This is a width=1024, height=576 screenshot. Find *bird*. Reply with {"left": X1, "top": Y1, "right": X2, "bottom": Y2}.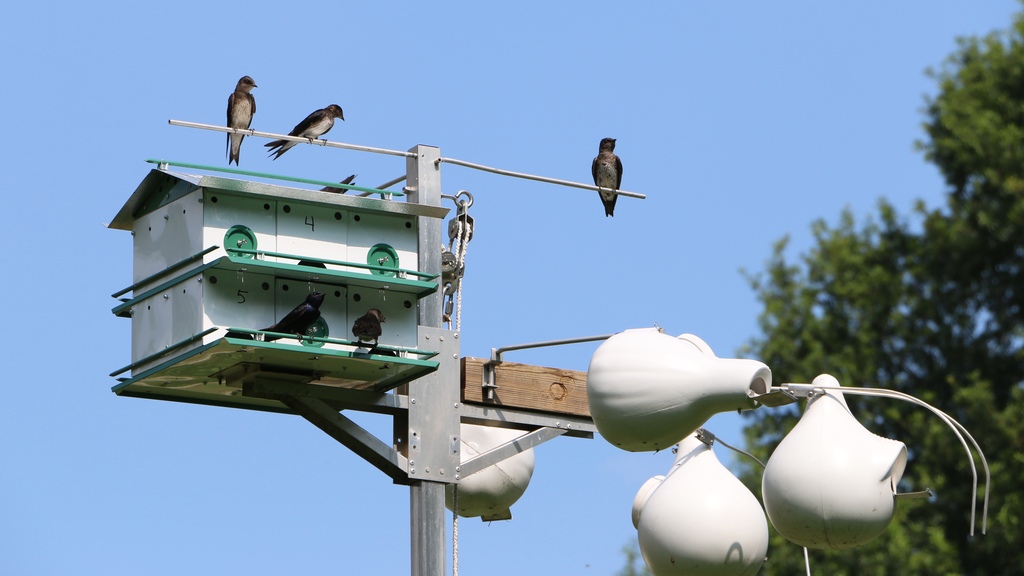
{"left": 596, "top": 134, "right": 614, "bottom": 211}.
